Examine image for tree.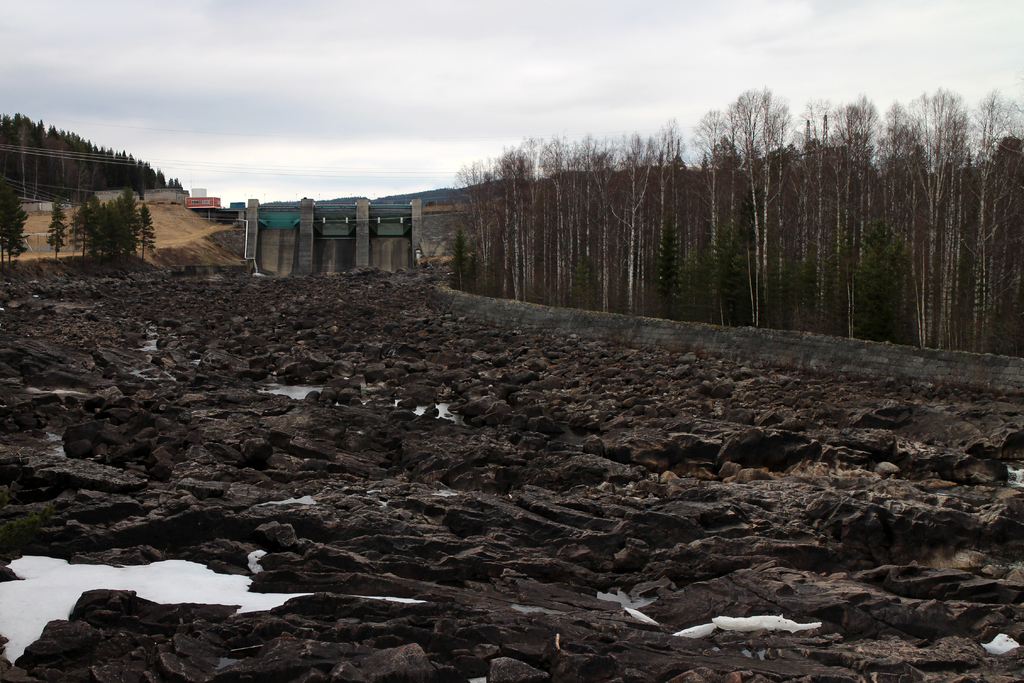
Examination result: (0, 194, 29, 256).
